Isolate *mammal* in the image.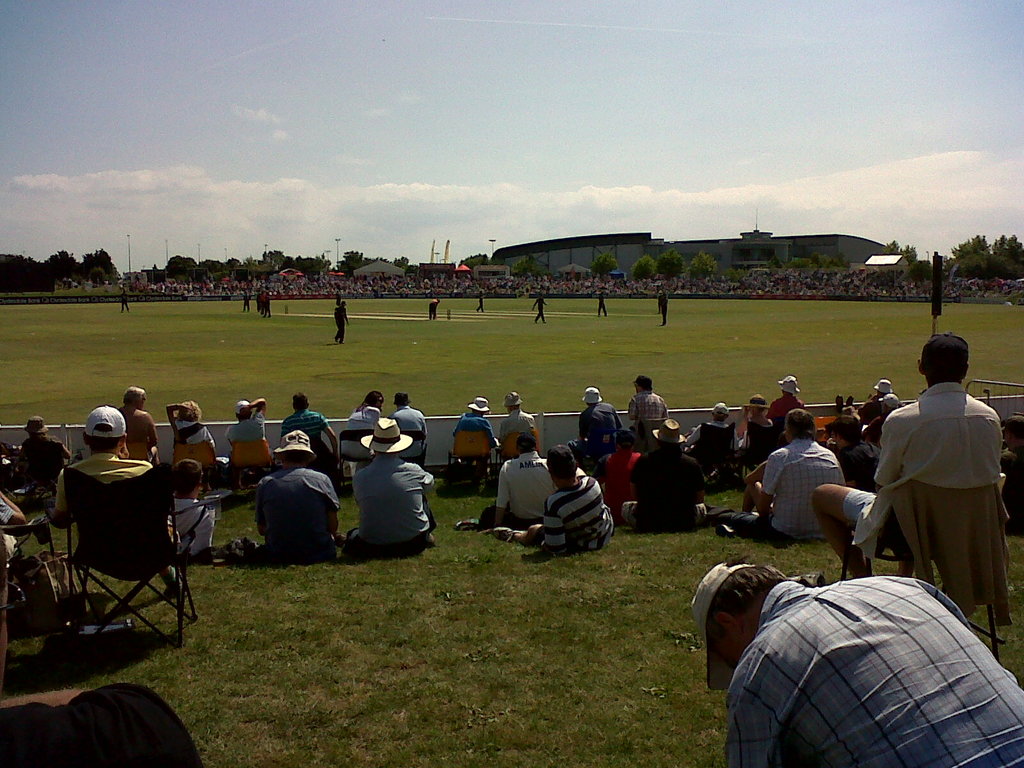
Isolated region: <box>47,403,179,596</box>.
